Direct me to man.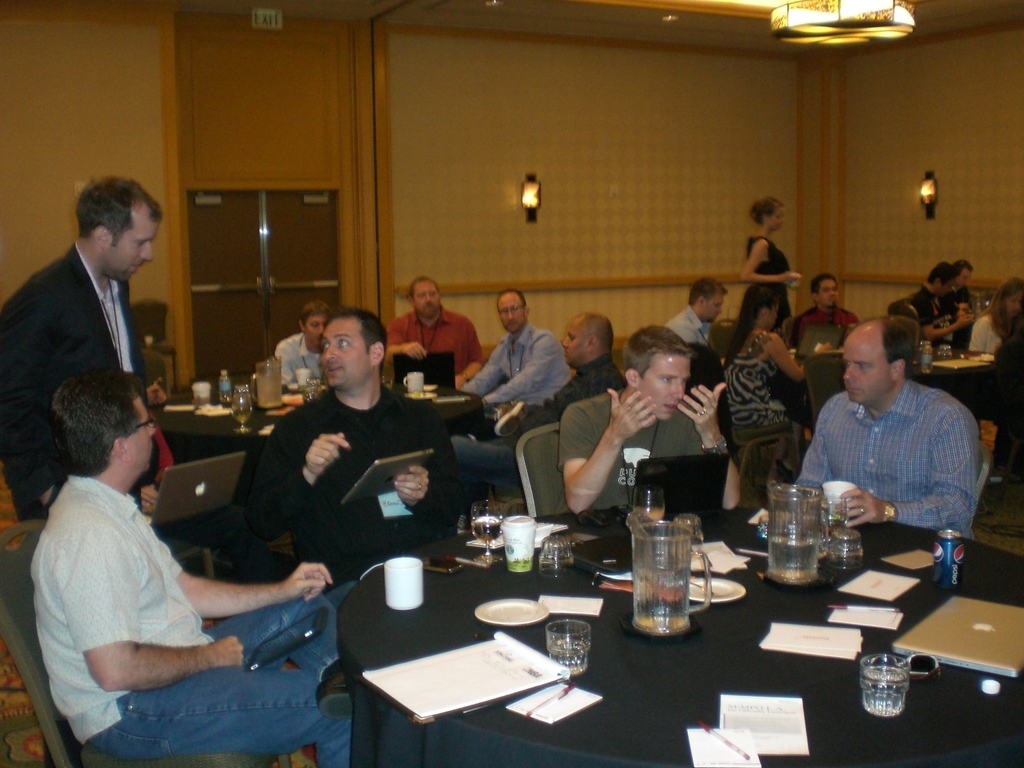
Direction: rect(940, 258, 968, 315).
